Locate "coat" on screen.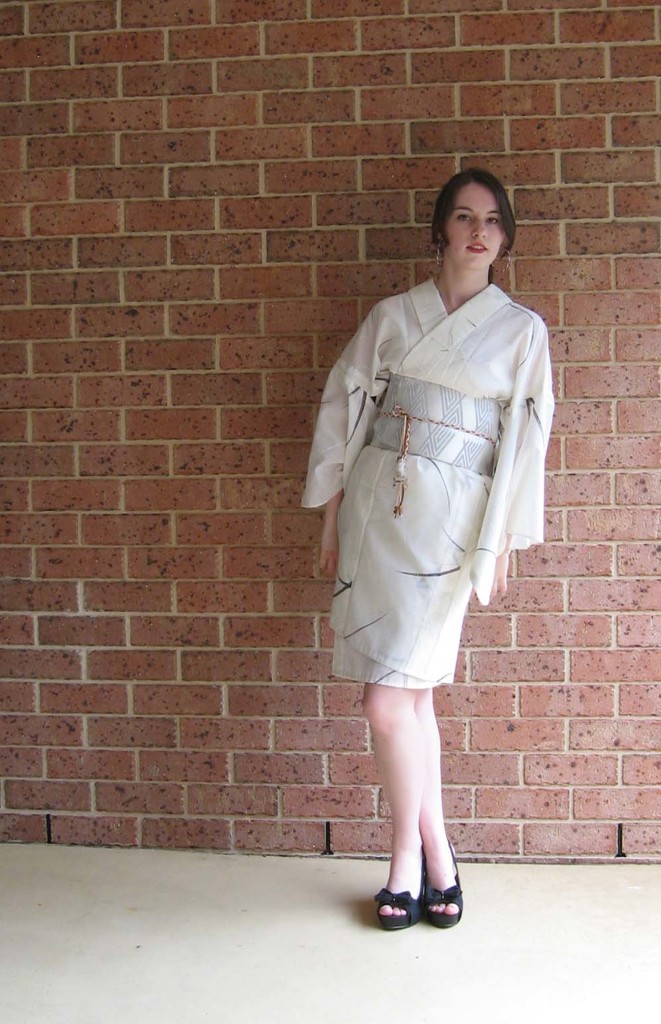
On screen at [319,239,565,706].
